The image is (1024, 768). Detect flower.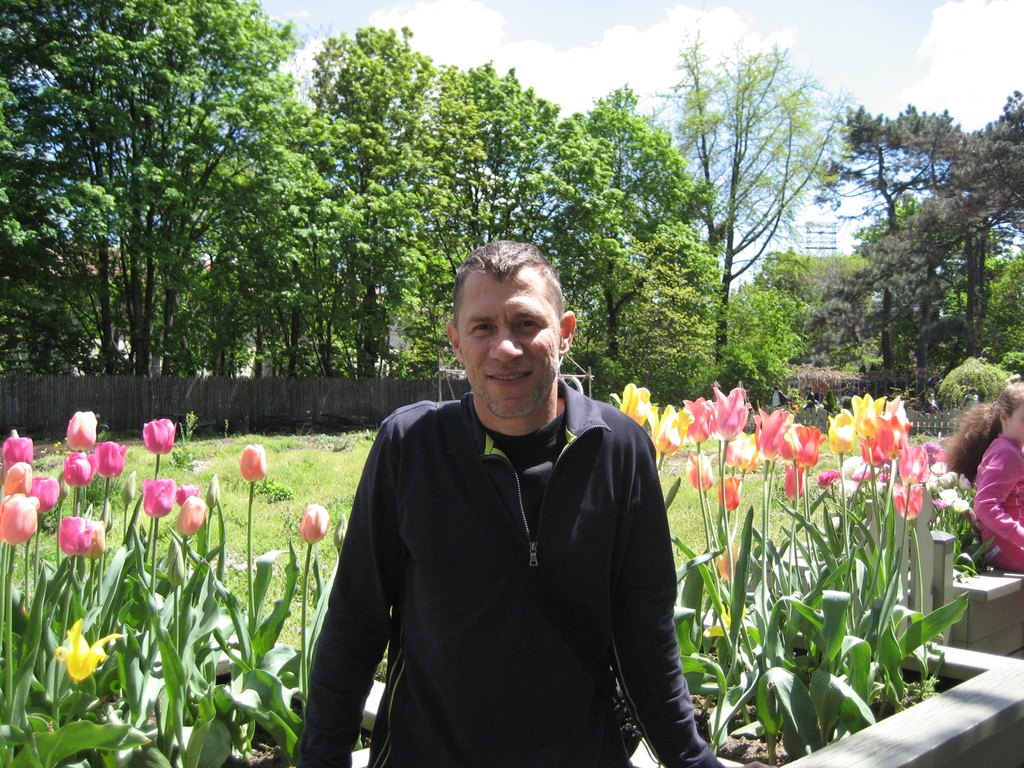
Detection: [x1=143, y1=478, x2=177, y2=518].
